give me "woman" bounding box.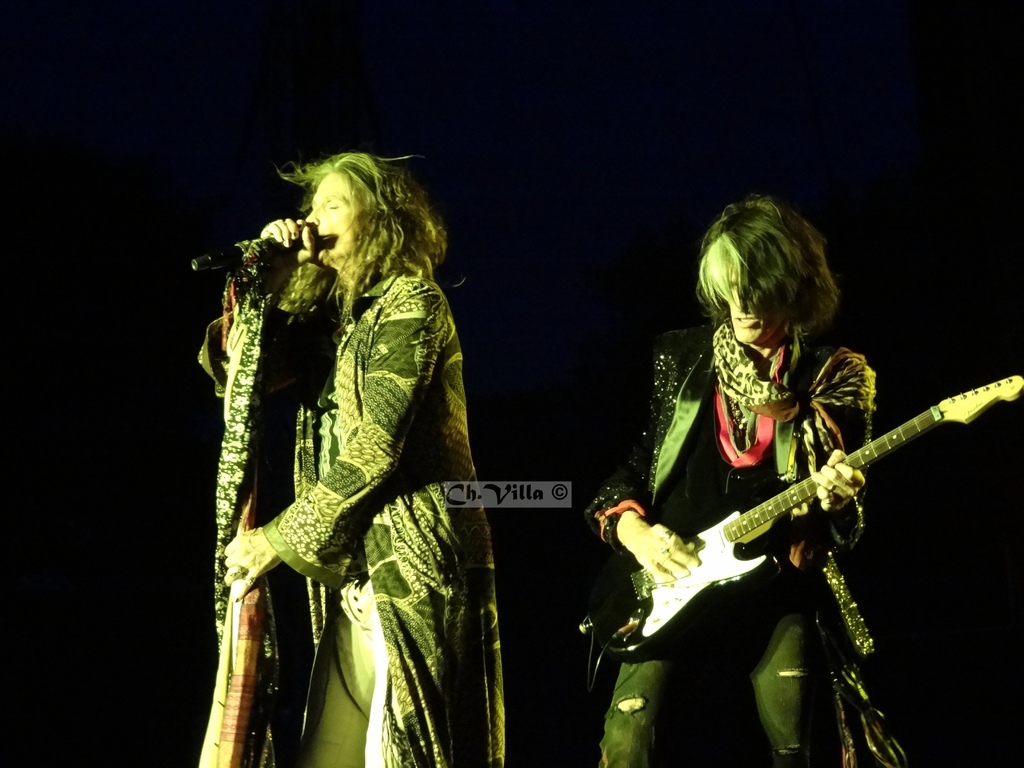
region(202, 137, 493, 743).
